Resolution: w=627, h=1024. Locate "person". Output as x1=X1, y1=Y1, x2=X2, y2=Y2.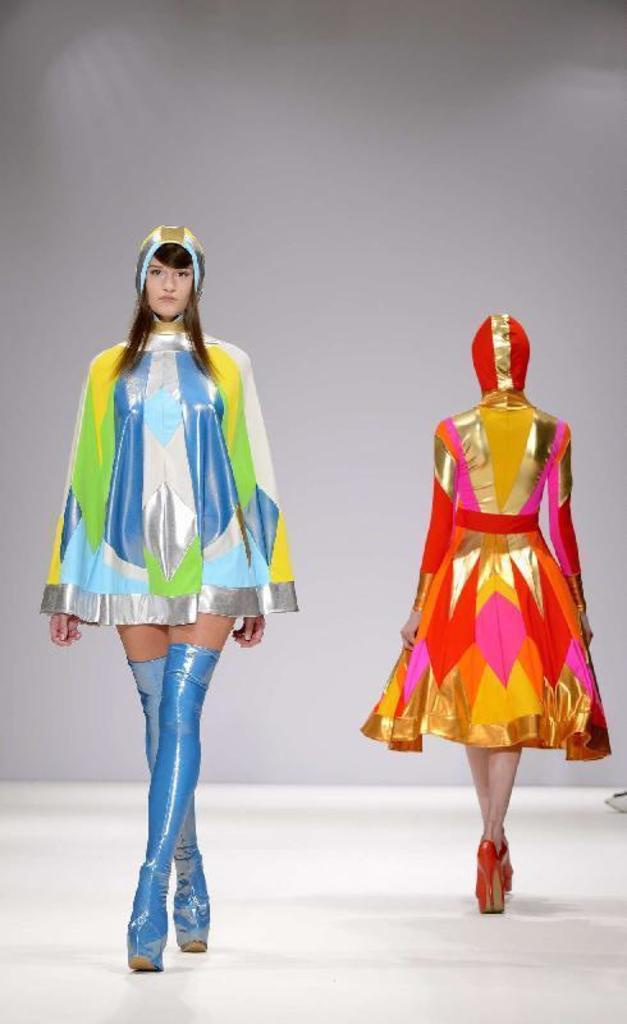
x1=361, y1=307, x2=608, y2=910.
